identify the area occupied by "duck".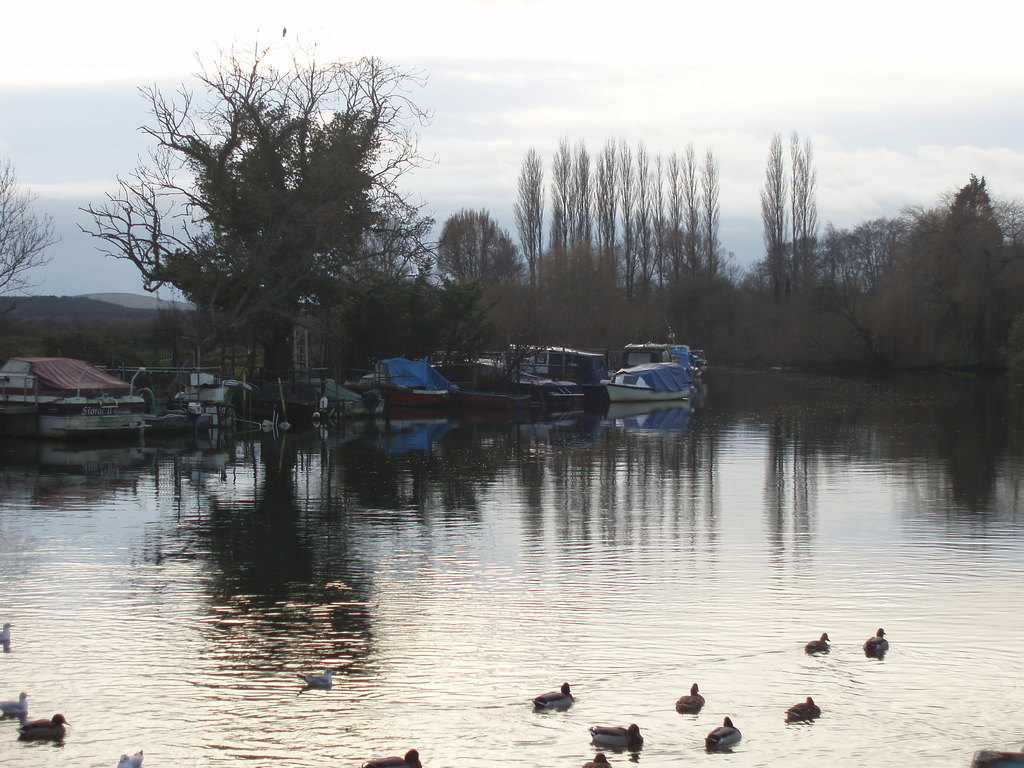
Area: pyautogui.locateOnScreen(360, 745, 433, 767).
